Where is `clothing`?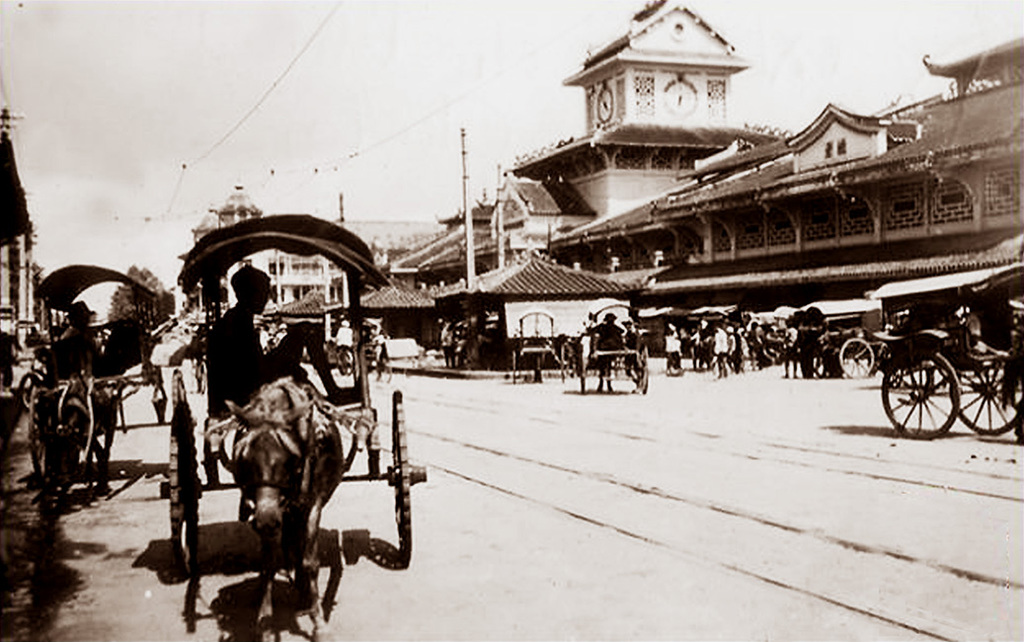
[206,303,342,414].
